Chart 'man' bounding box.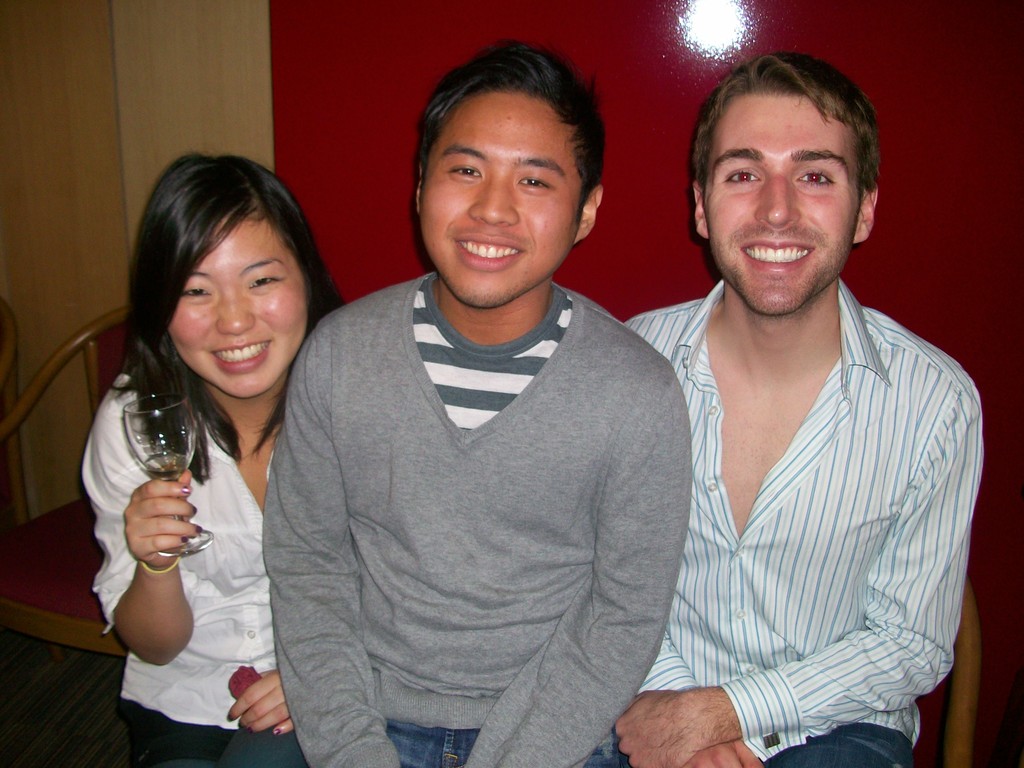
Charted: (587,19,962,767).
